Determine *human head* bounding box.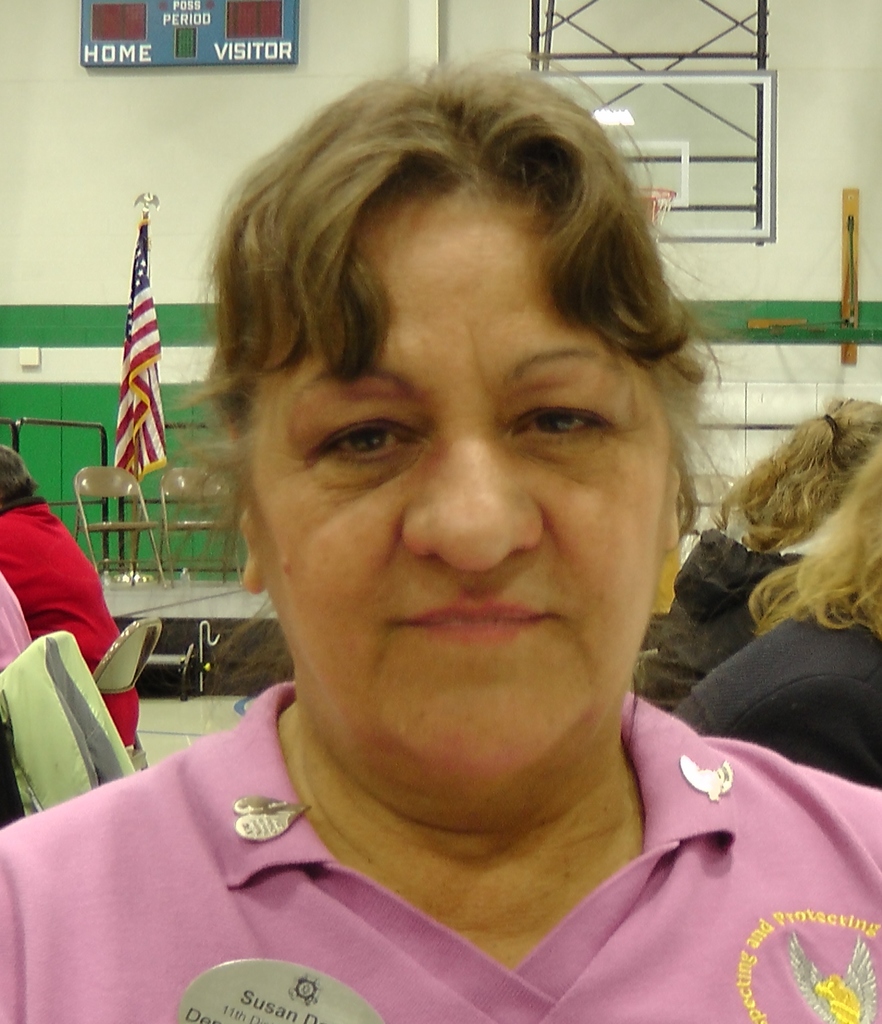
Determined: left=804, top=392, right=881, bottom=518.
